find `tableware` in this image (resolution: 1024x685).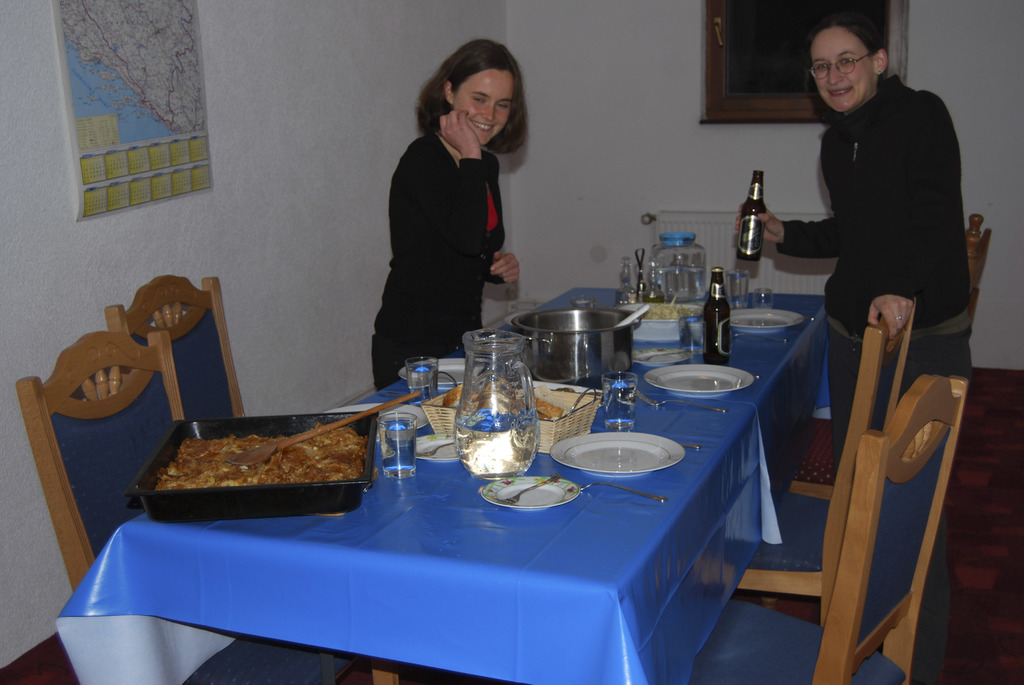
bbox=(550, 429, 684, 479).
